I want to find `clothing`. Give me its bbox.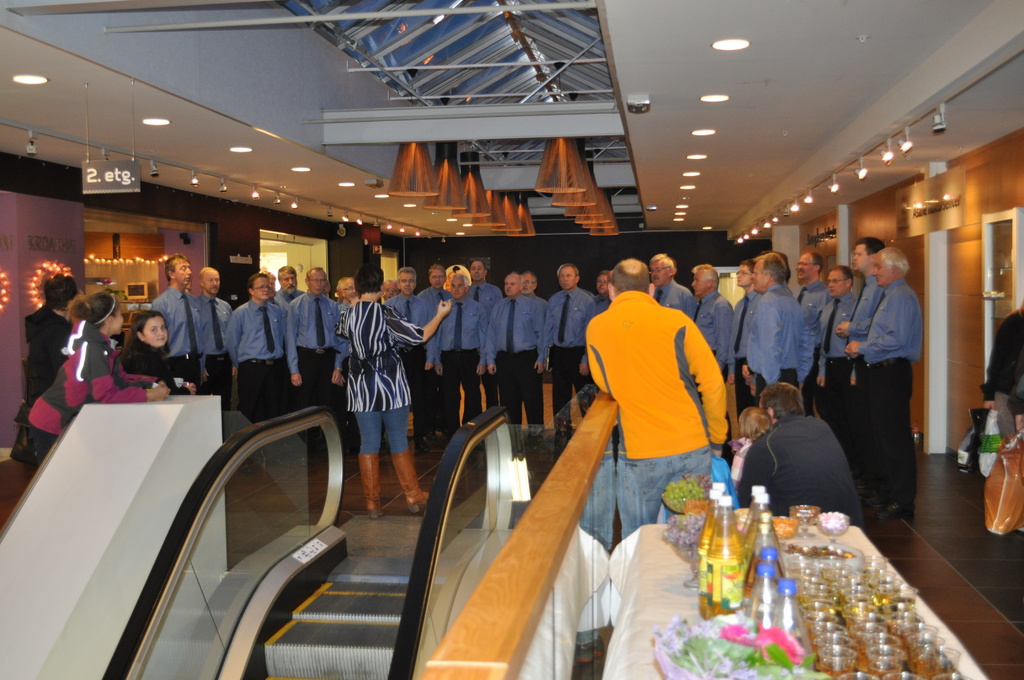
(x1=117, y1=332, x2=189, y2=393).
